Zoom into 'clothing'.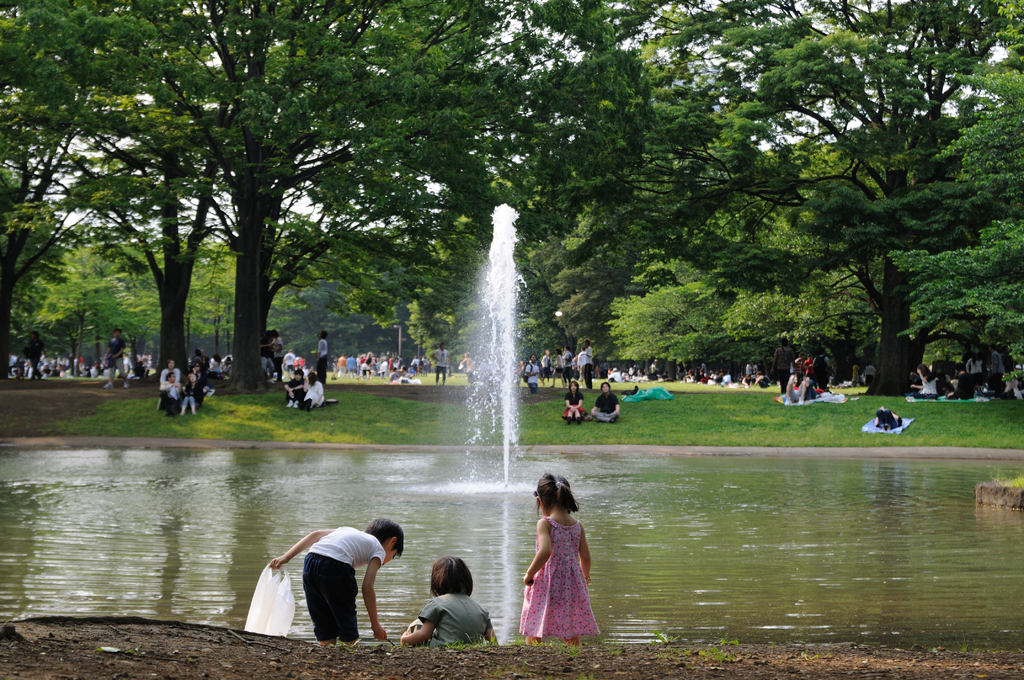
Zoom target: rect(305, 378, 326, 407).
